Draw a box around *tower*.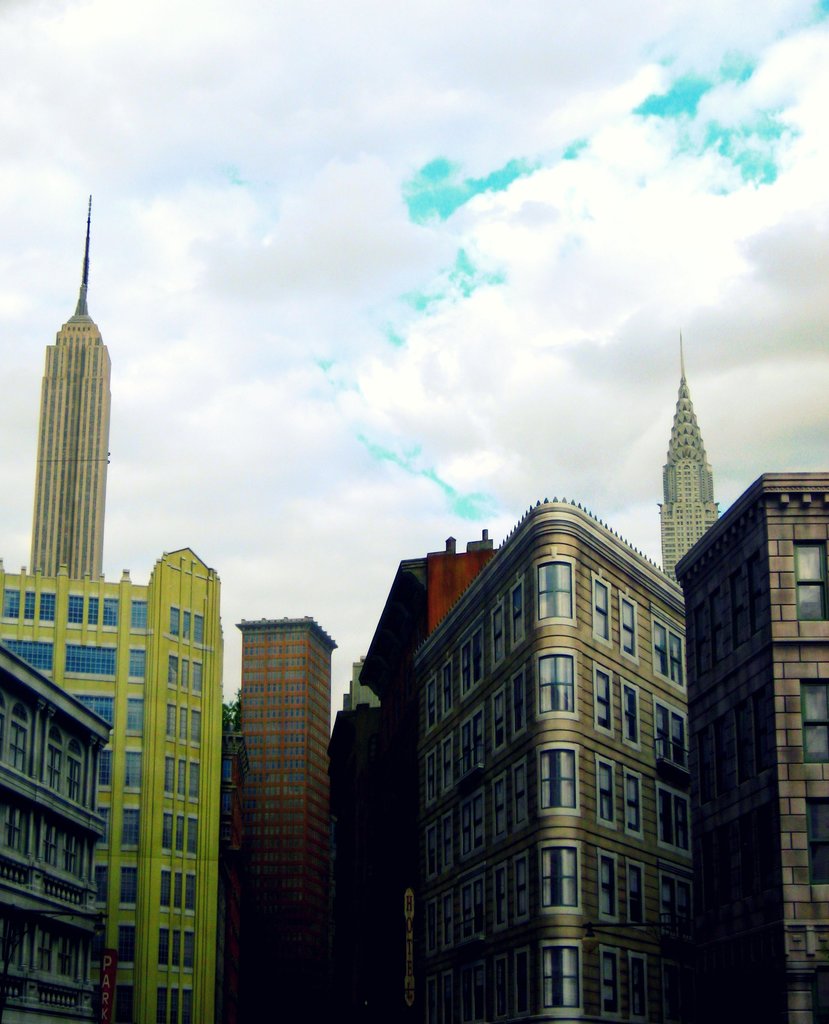
(0,540,223,1023).
